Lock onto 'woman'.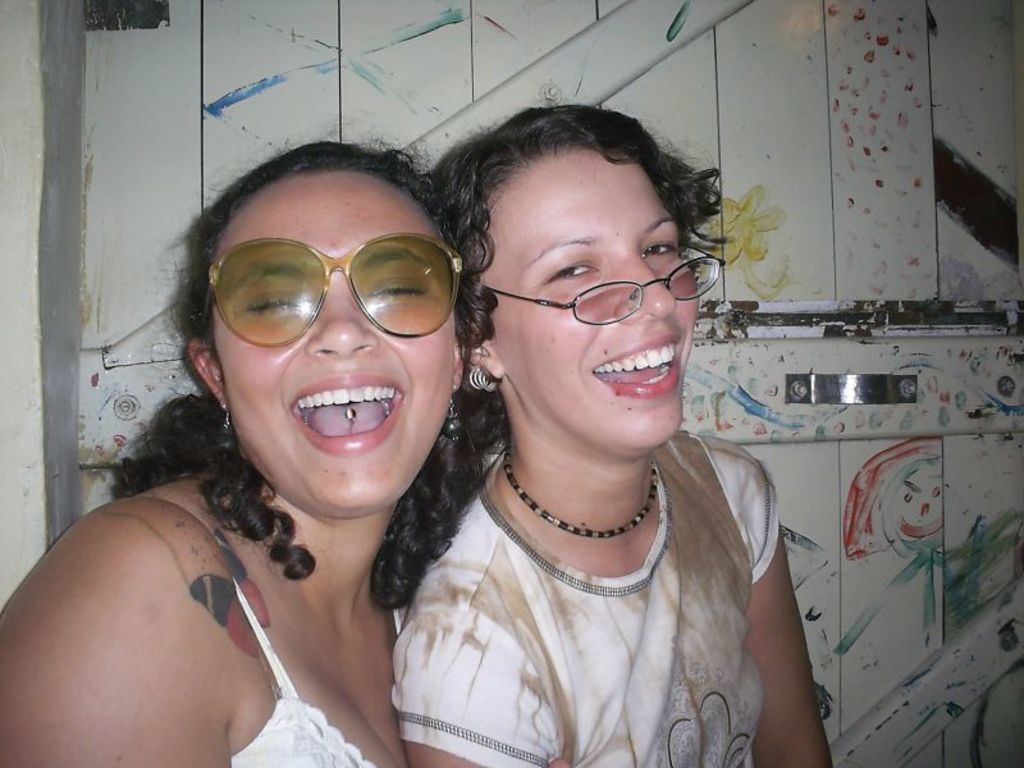
Locked: 0,129,477,767.
